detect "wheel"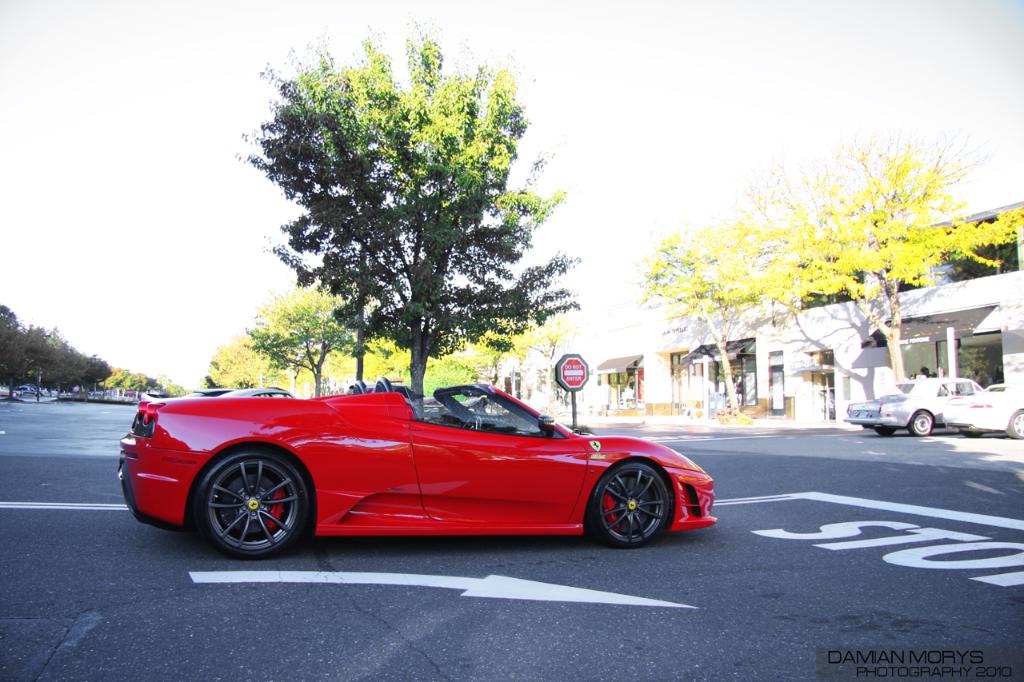
locate(963, 431, 983, 437)
